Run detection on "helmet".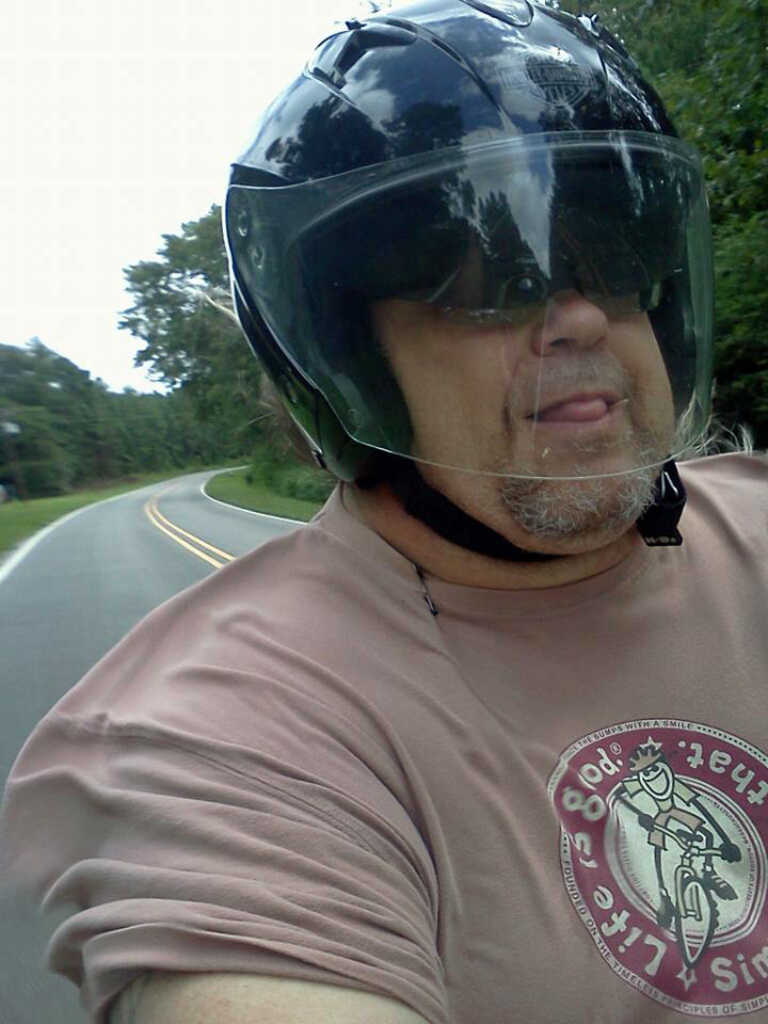
Result: (left=208, top=0, right=723, bottom=548).
